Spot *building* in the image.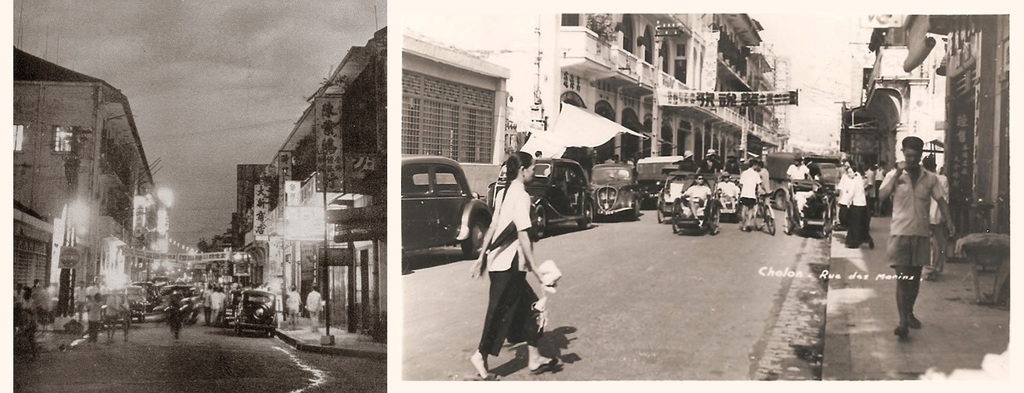
*building* found at 397, 37, 520, 209.
